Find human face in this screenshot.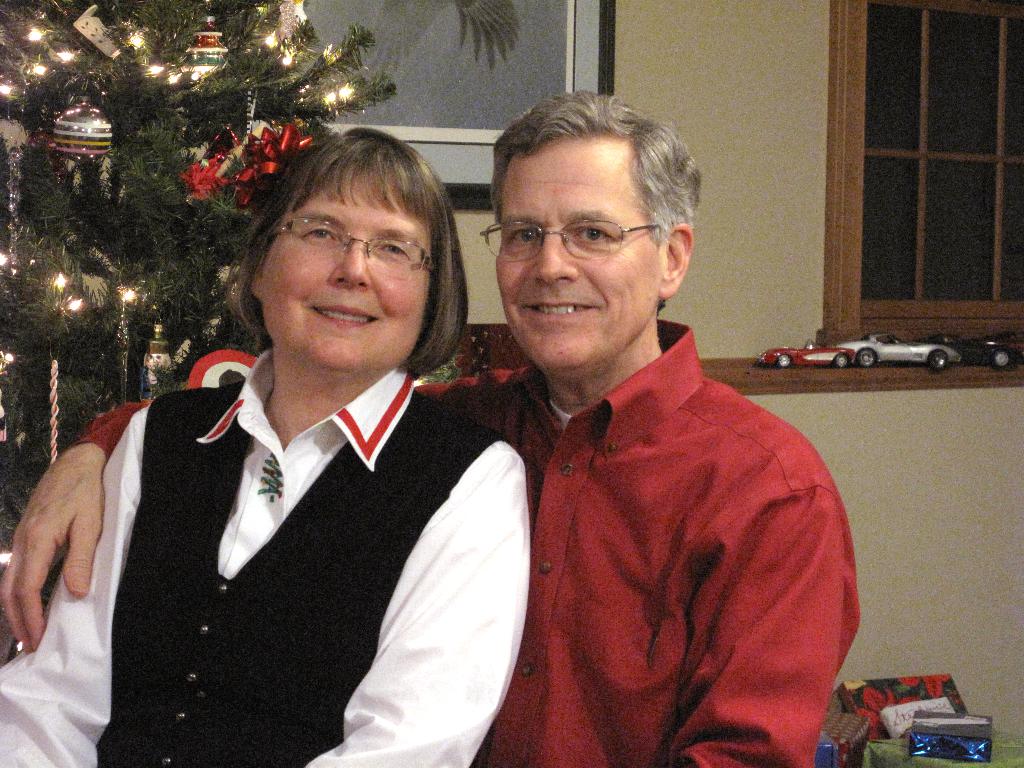
The bounding box for human face is box(263, 169, 429, 372).
